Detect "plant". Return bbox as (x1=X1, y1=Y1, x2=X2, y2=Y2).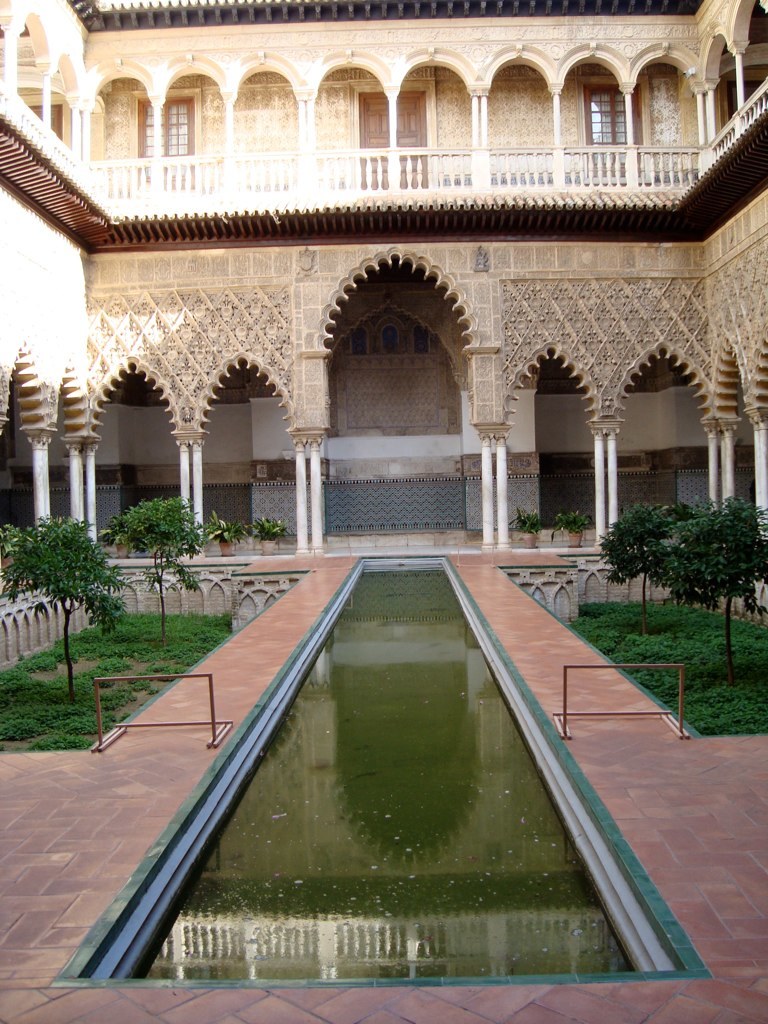
(x1=515, y1=503, x2=538, y2=530).
